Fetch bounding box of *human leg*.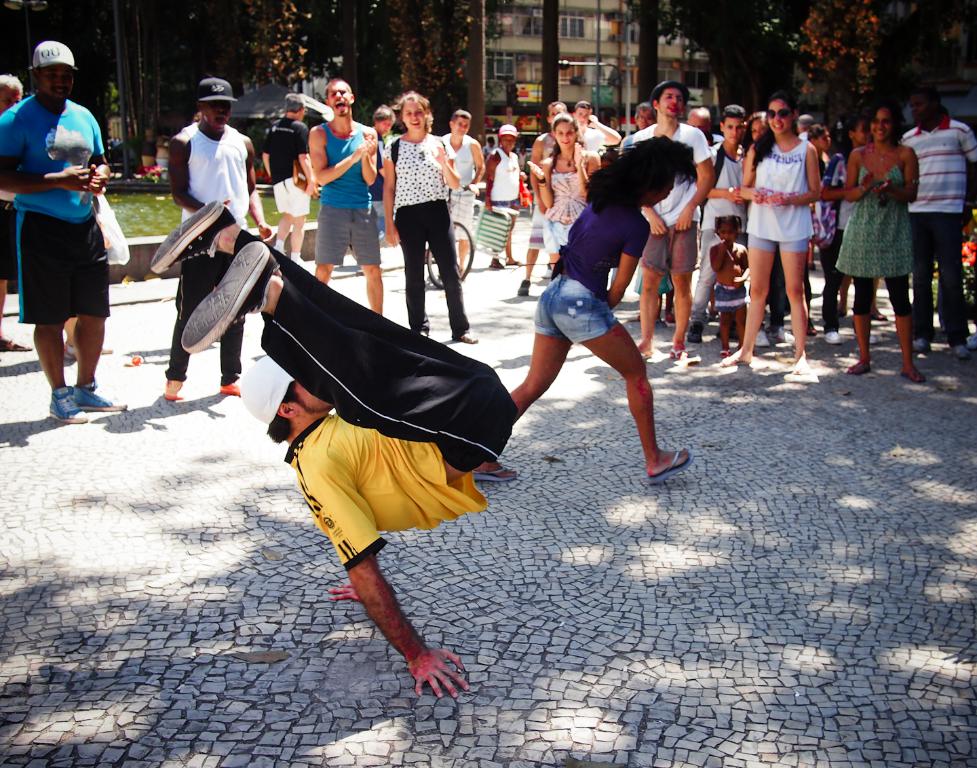
Bbox: left=365, top=218, right=383, bottom=309.
